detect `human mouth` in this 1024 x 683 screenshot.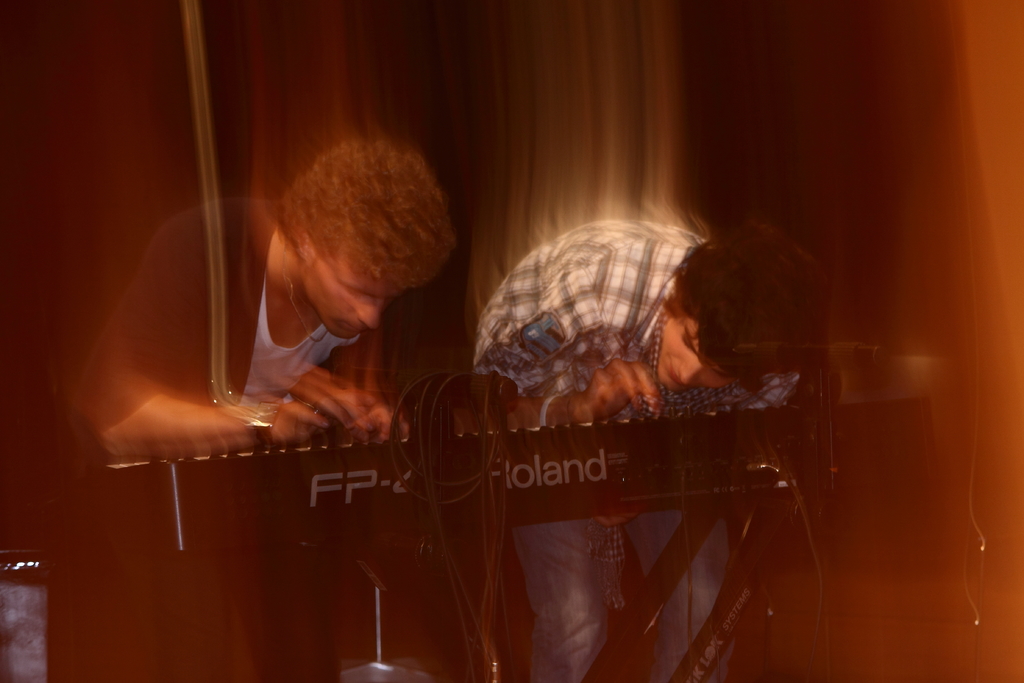
Detection: region(333, 316, 364, 332).
